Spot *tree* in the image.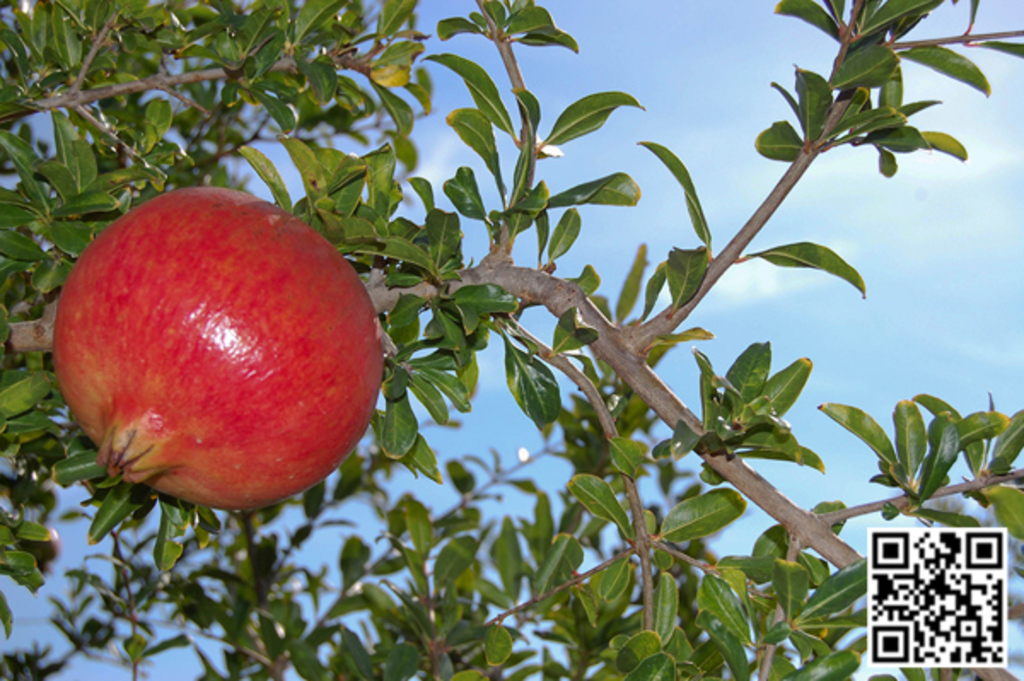
*tree* found at bbox=(0, 0, 1022, 679).
